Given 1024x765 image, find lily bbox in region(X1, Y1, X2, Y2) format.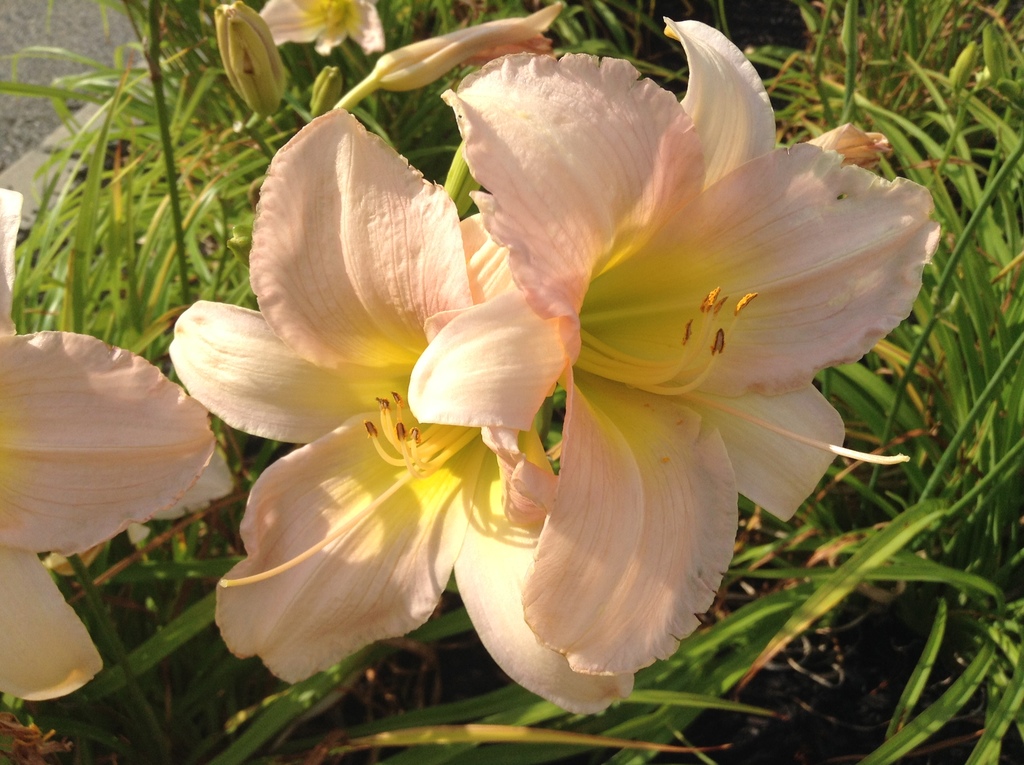
region(163, 103, 632, 697).
